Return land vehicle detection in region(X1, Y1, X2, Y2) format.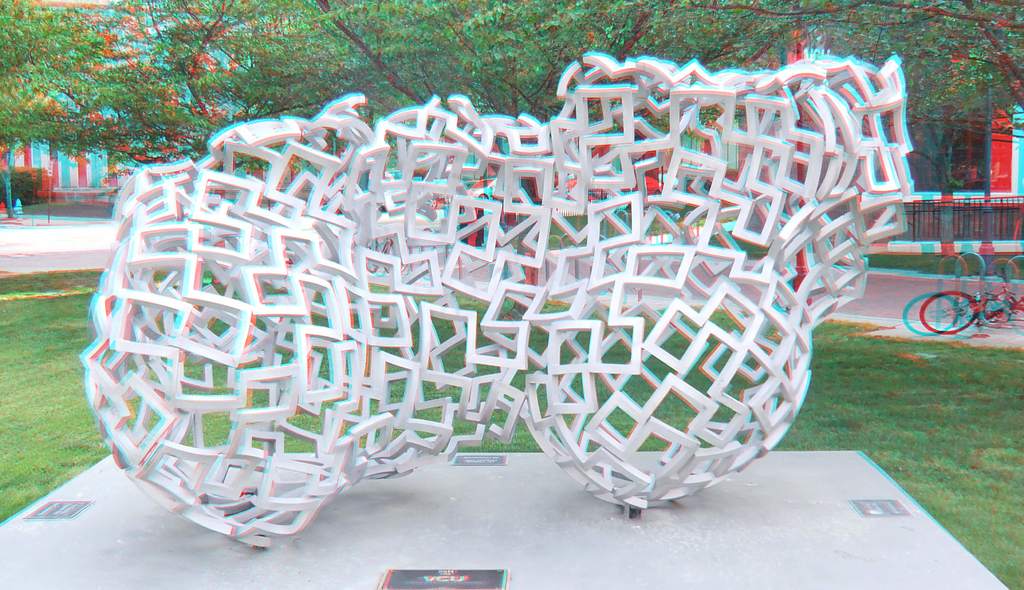
region(920, 283, 979, 343).
